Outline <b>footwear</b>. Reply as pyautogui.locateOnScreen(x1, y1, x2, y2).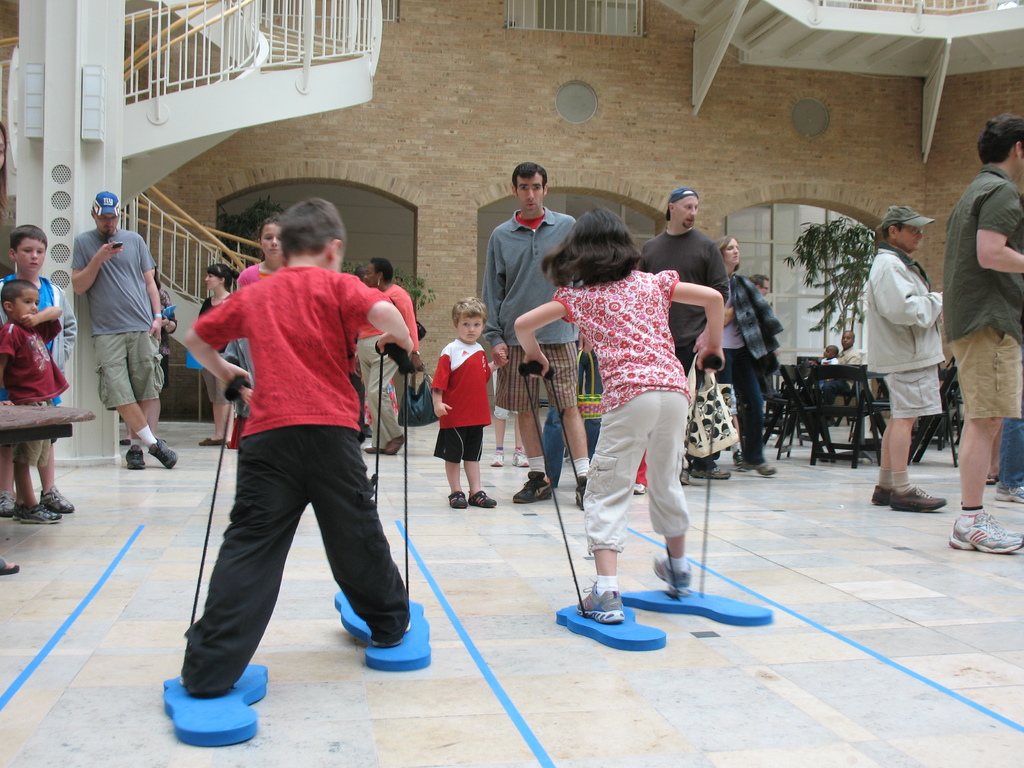
pyautogui.locateOnScreen(893, 486, 946, 507).
